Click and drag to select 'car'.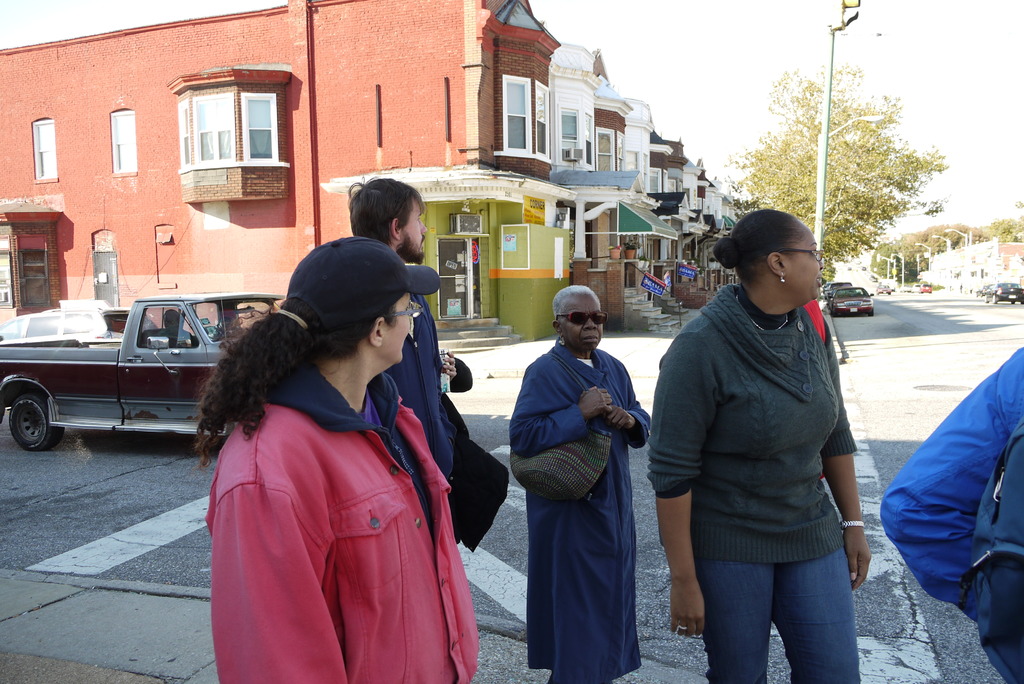
Selection: x1=986, y1=279, x2=1023, y2=304.
